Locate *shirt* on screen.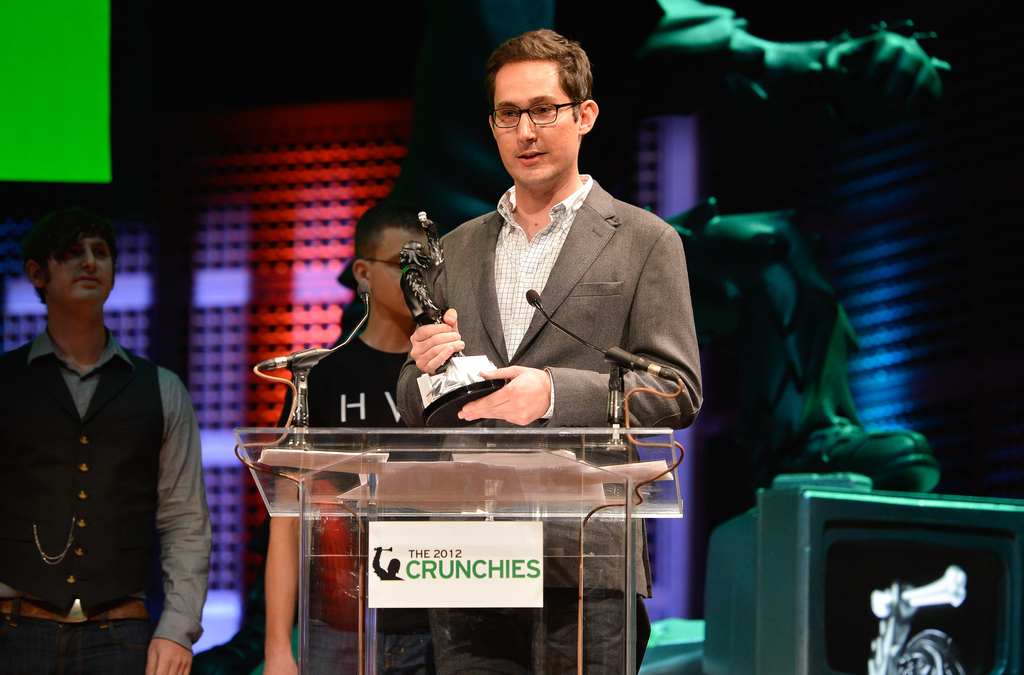
On screen at [2,325,215,655].
